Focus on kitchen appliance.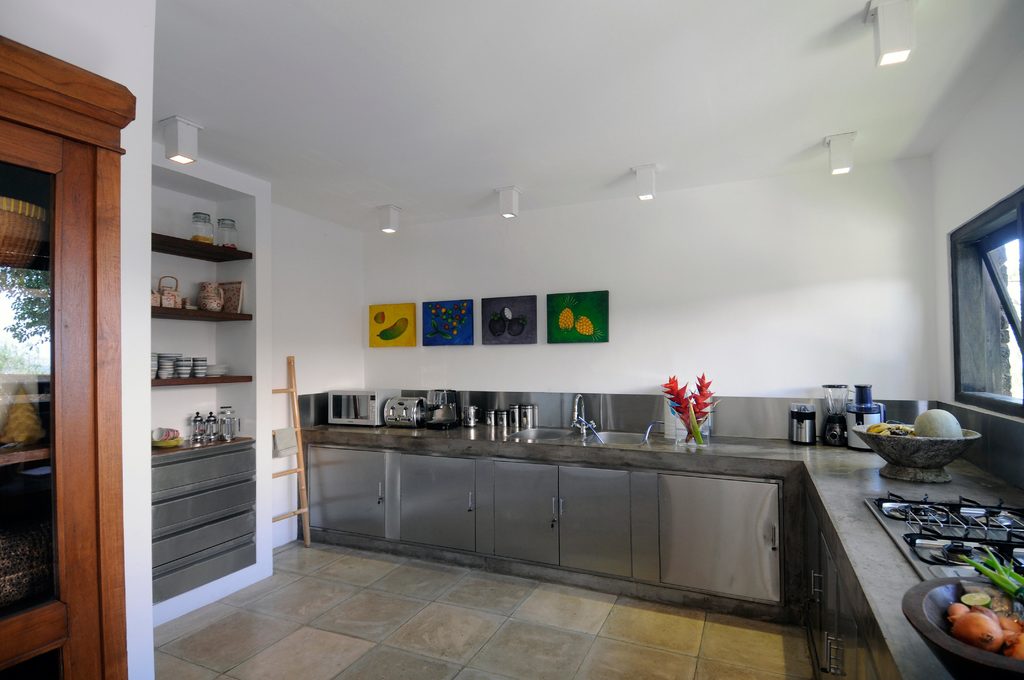
Focused at locate(866, 492, 1023, 587).
